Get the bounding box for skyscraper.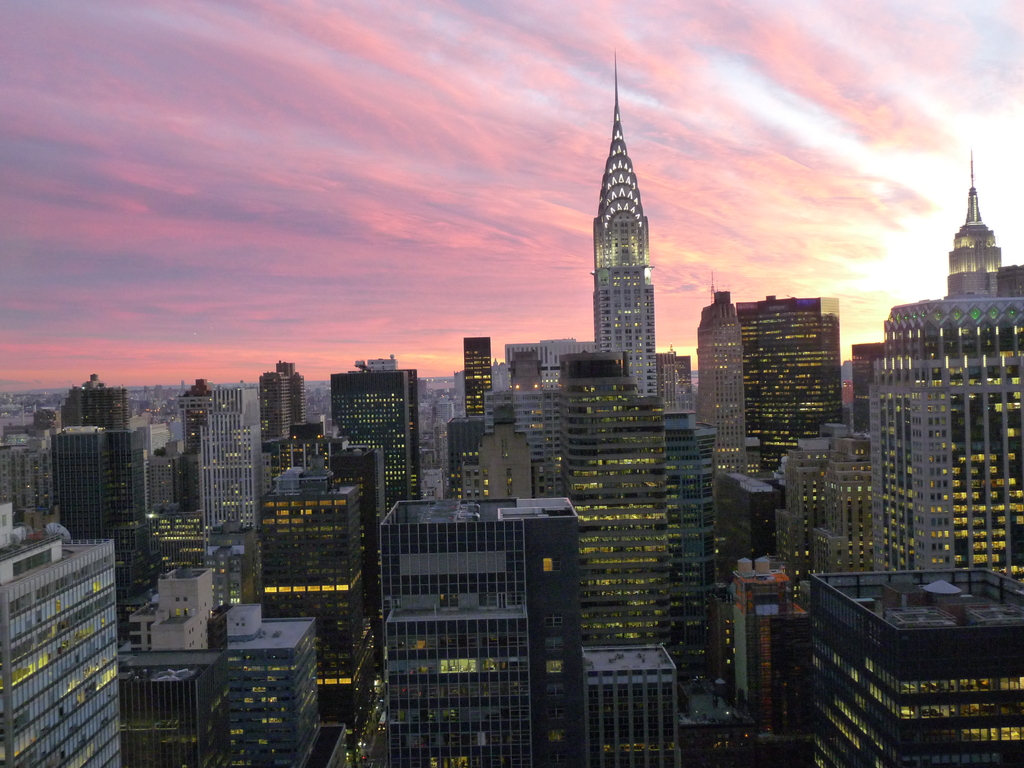
(left=114, top=515, right=326, bottom=767).
